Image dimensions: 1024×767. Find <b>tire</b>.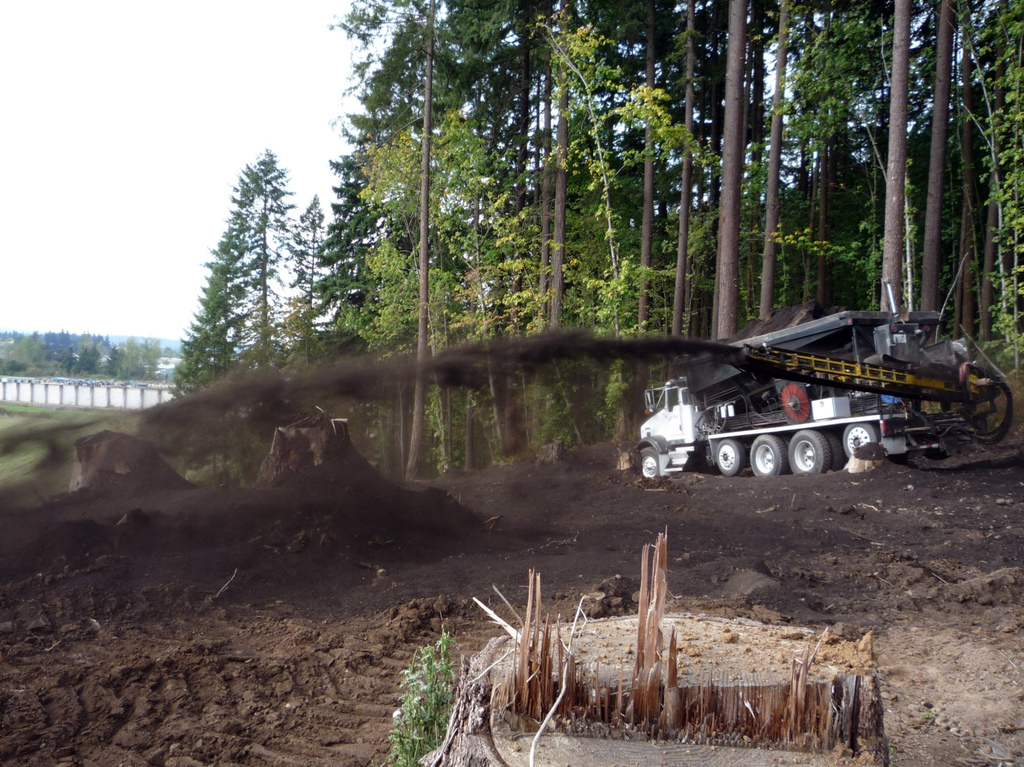
{"x1": 711, "y1": 434, "x2": 736, "y2": 471}.
